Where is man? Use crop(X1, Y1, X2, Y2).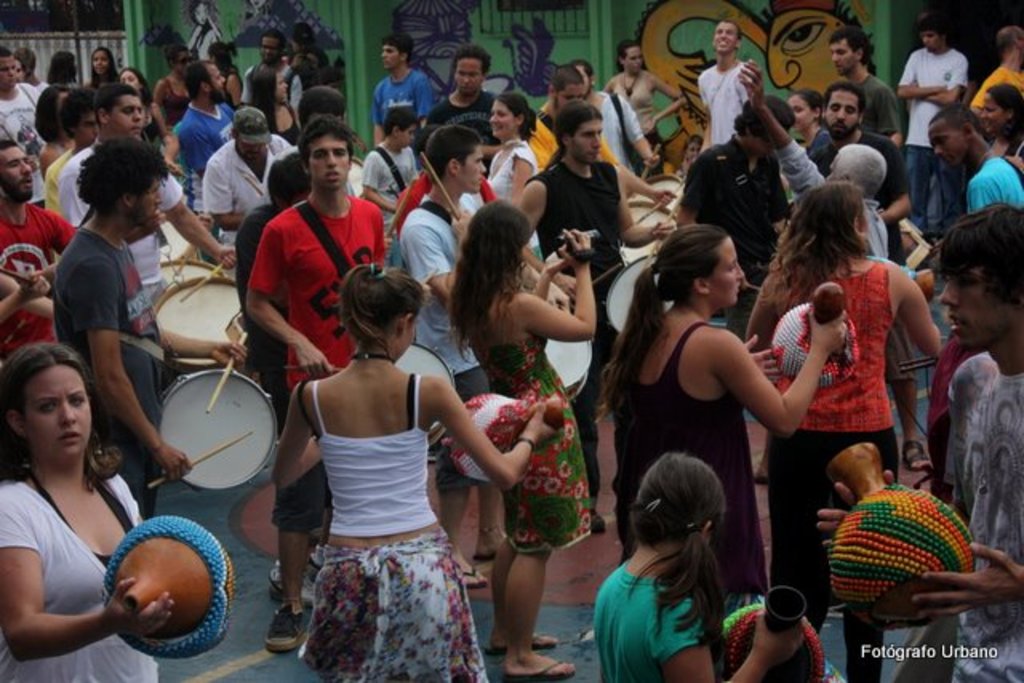
crop(373, 34, 435, 147).
